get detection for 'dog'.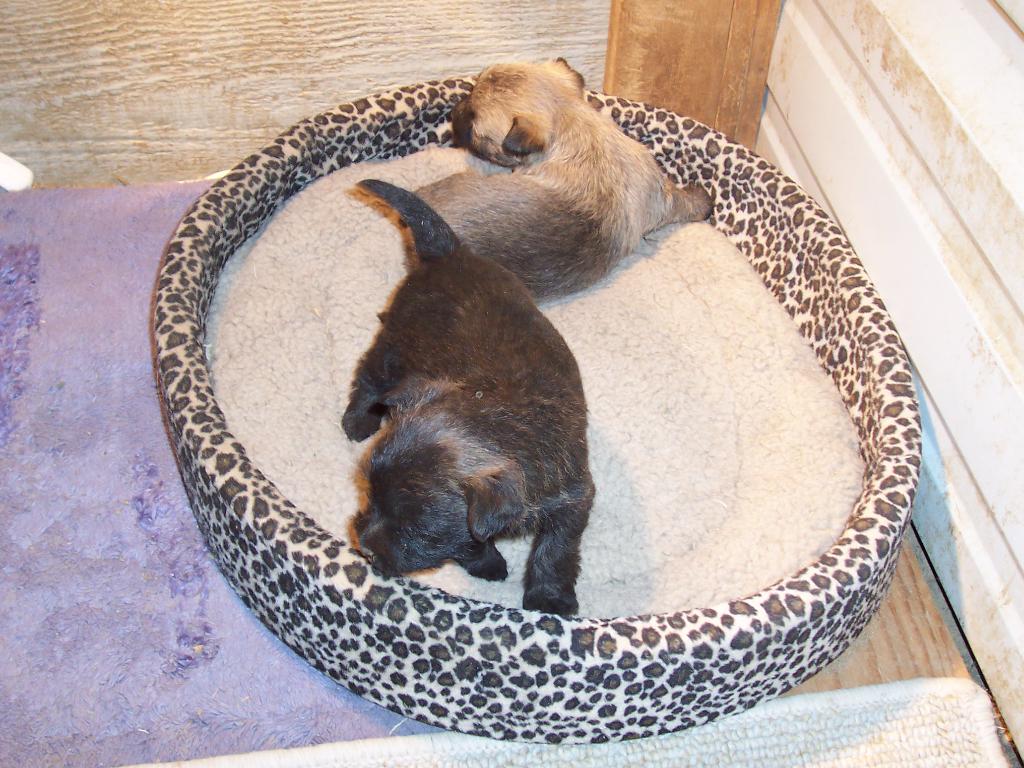
Detection: 408 54 714 299.
